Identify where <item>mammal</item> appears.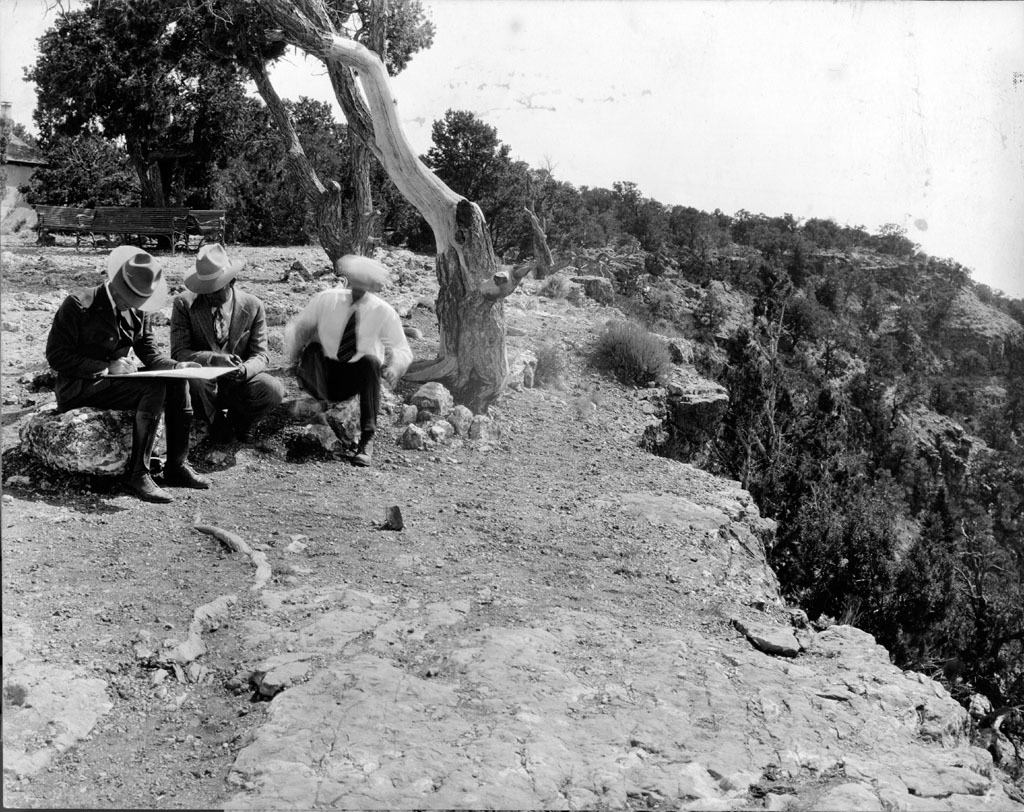
Appears at l=42, t=242, r=209, b=502.
